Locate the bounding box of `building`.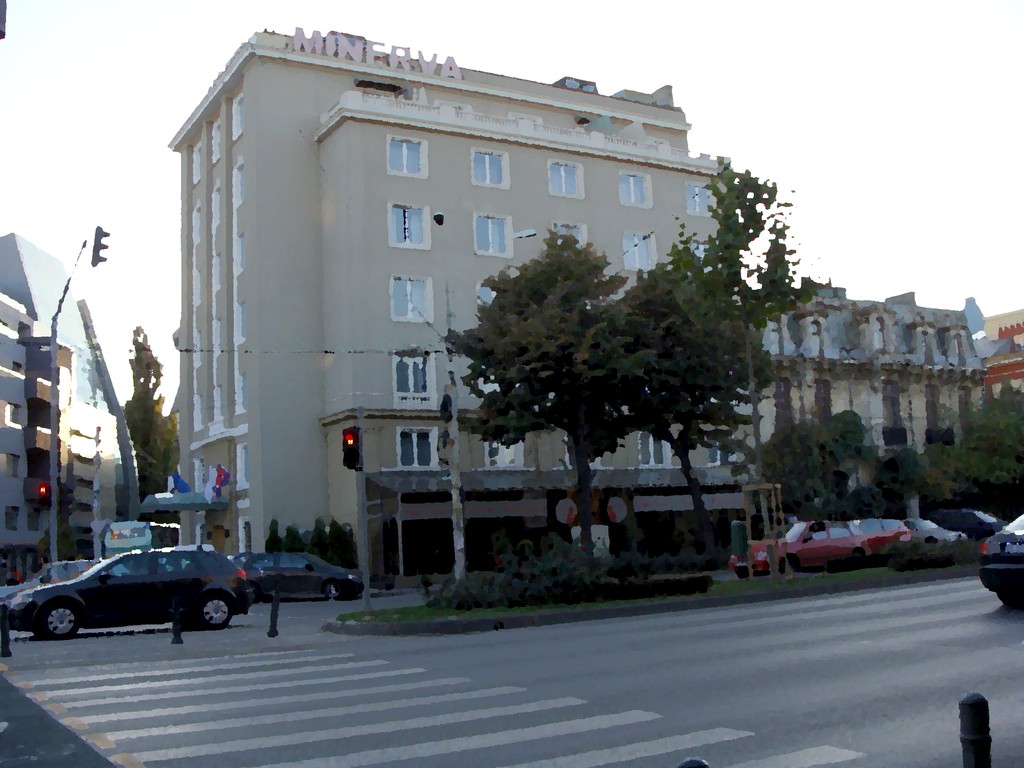
Bounding box: 170,29,737,588.
